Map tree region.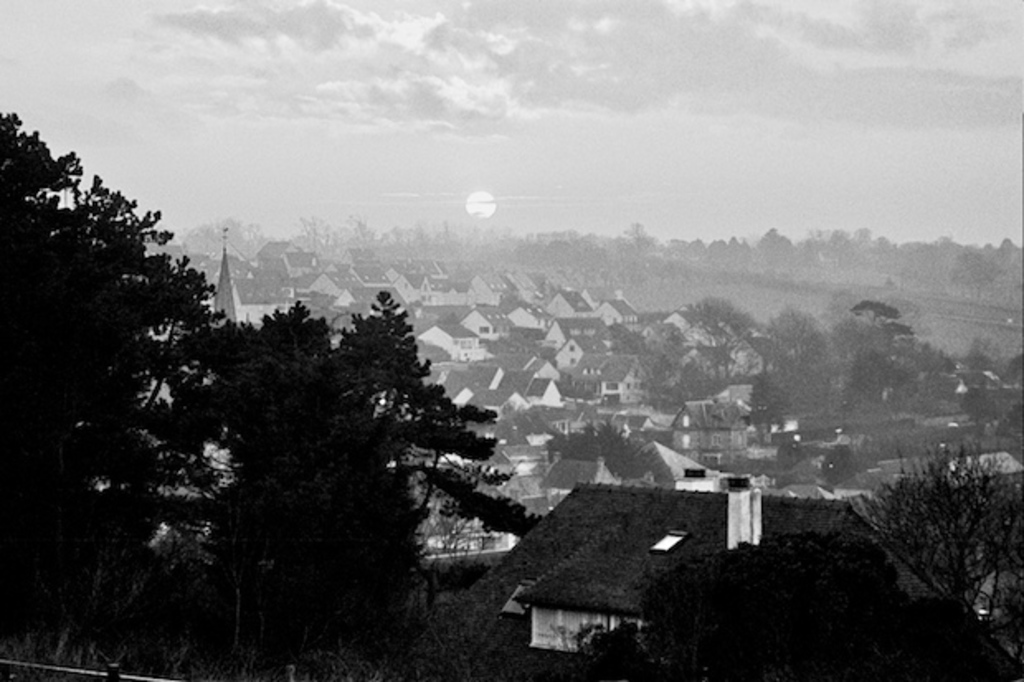
Mapped to crop(0, 111, 210, 611).
